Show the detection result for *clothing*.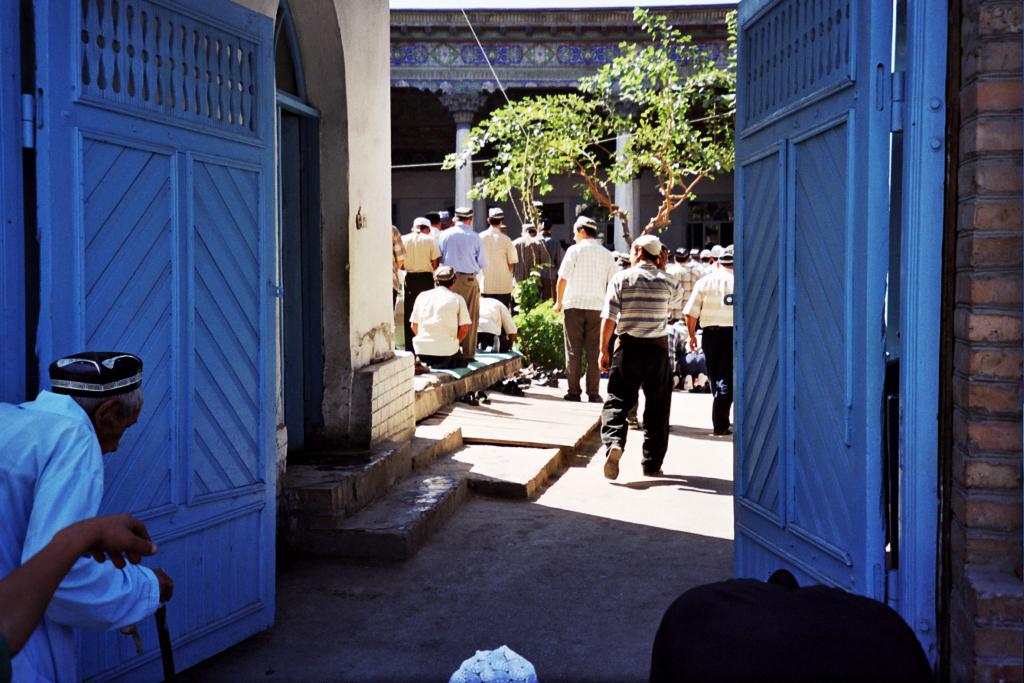
[411, 279, 470, 365].
